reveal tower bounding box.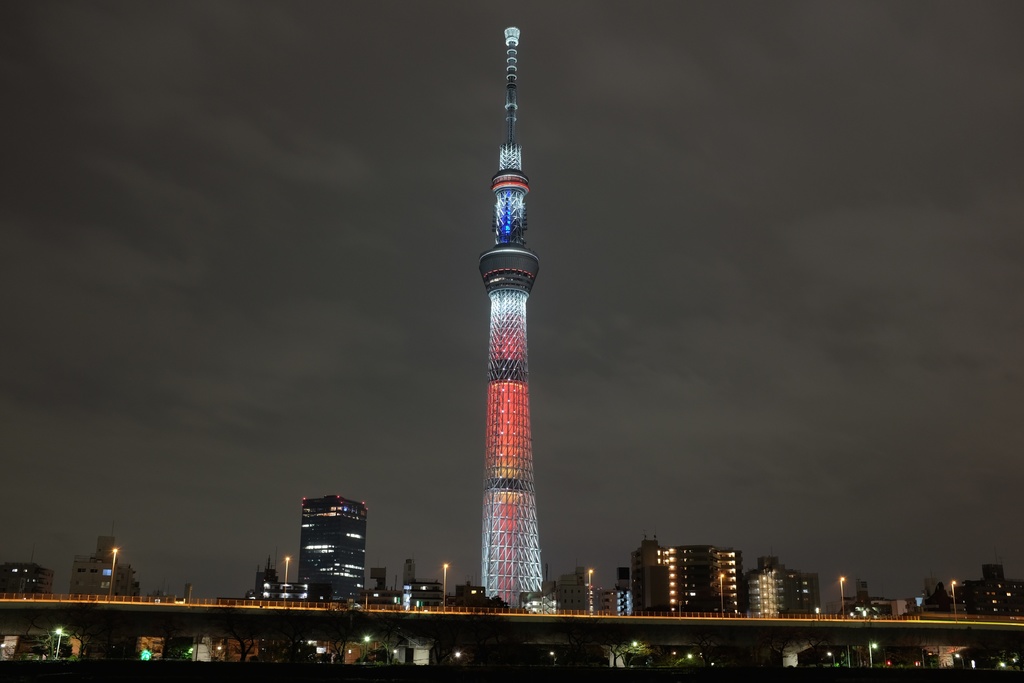
Revealed: [left=812, top=566, right=853, bottom=624].
